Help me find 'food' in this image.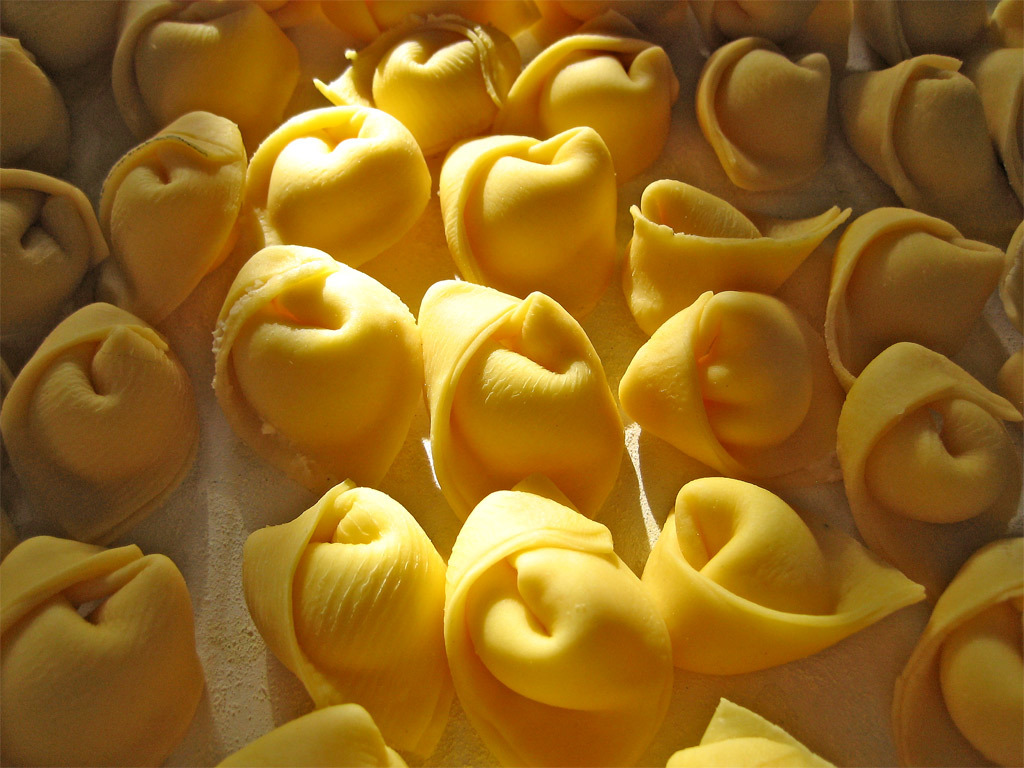
Found it: [988, 0, 1023, 54].
